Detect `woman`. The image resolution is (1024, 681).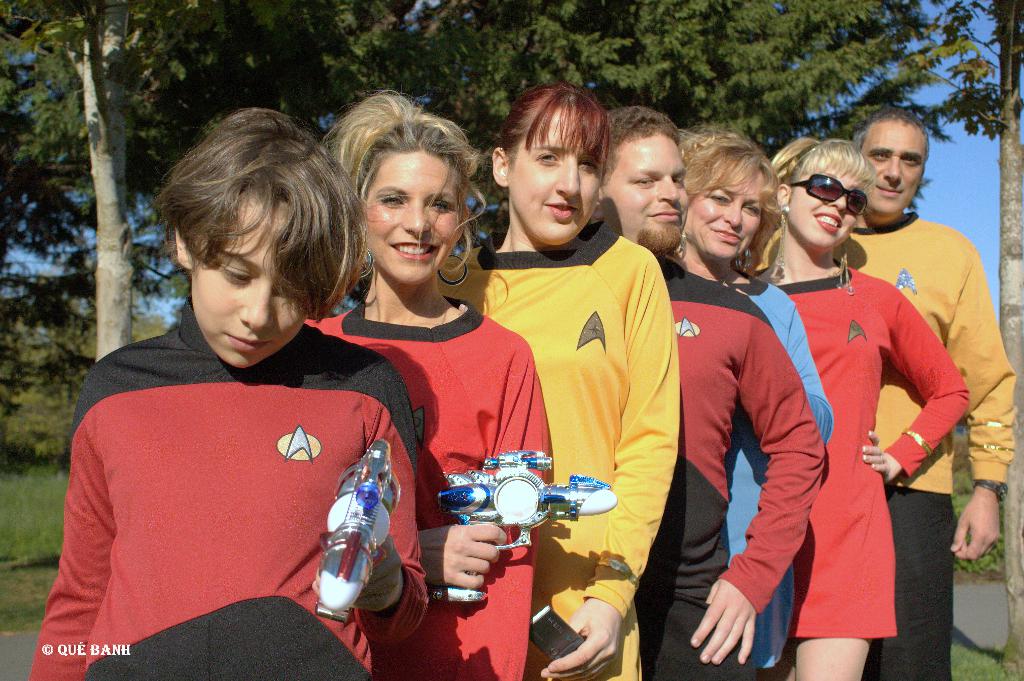
675,121,833,680.
